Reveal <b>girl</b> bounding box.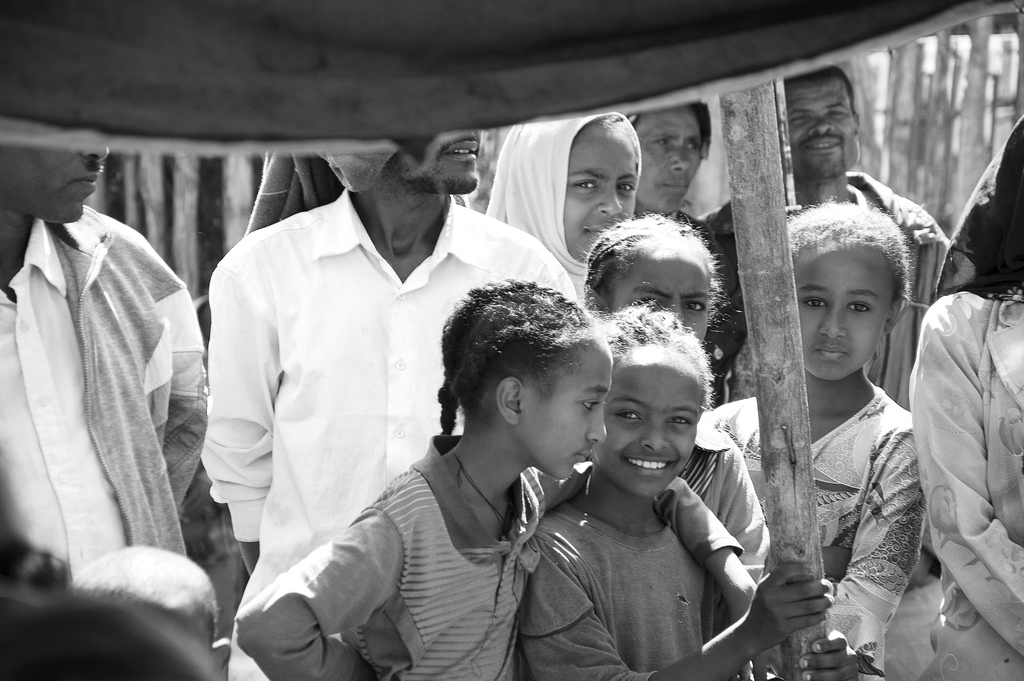
Revealed: (left=529, top=295, right=833, bottom=680).
